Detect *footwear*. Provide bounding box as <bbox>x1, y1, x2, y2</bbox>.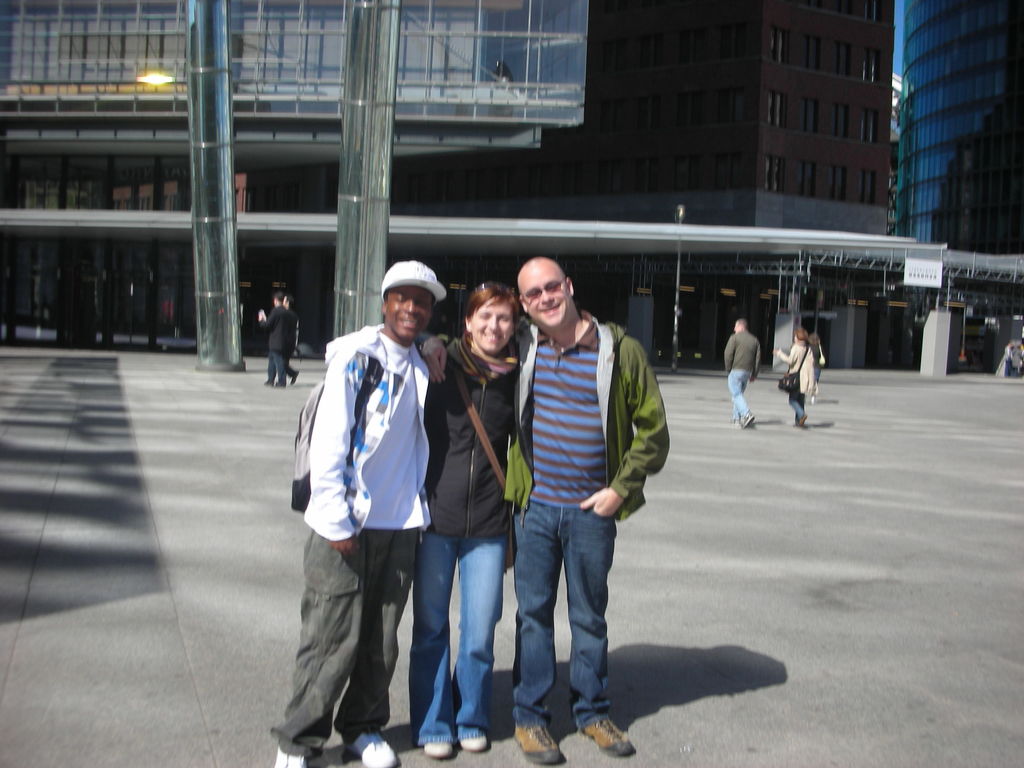
<bbox>512, 724, 569, 767</bbox>.
